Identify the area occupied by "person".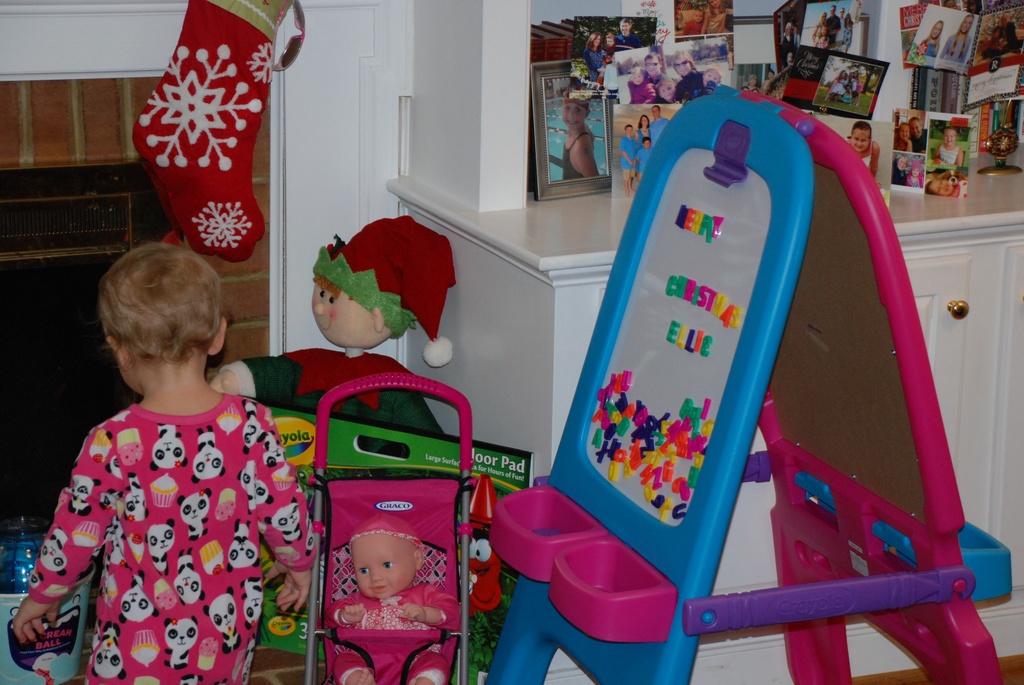
Area: box(619, 123, 638, 199).
